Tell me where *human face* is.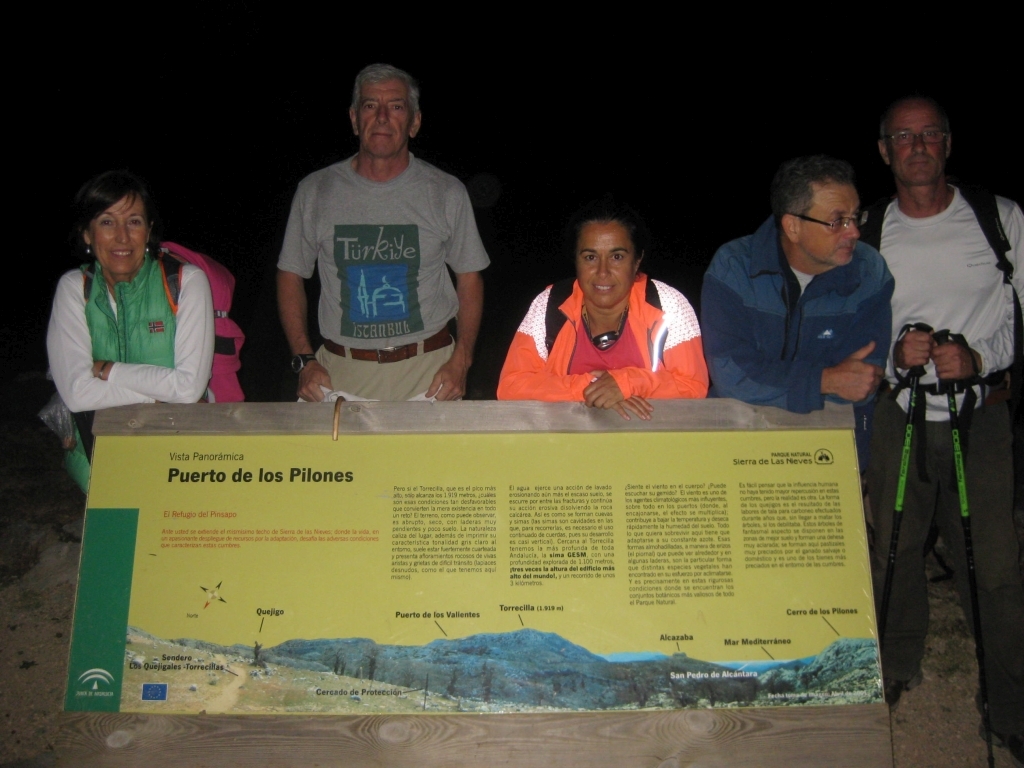
*human face* is at 90/195/150/275.
